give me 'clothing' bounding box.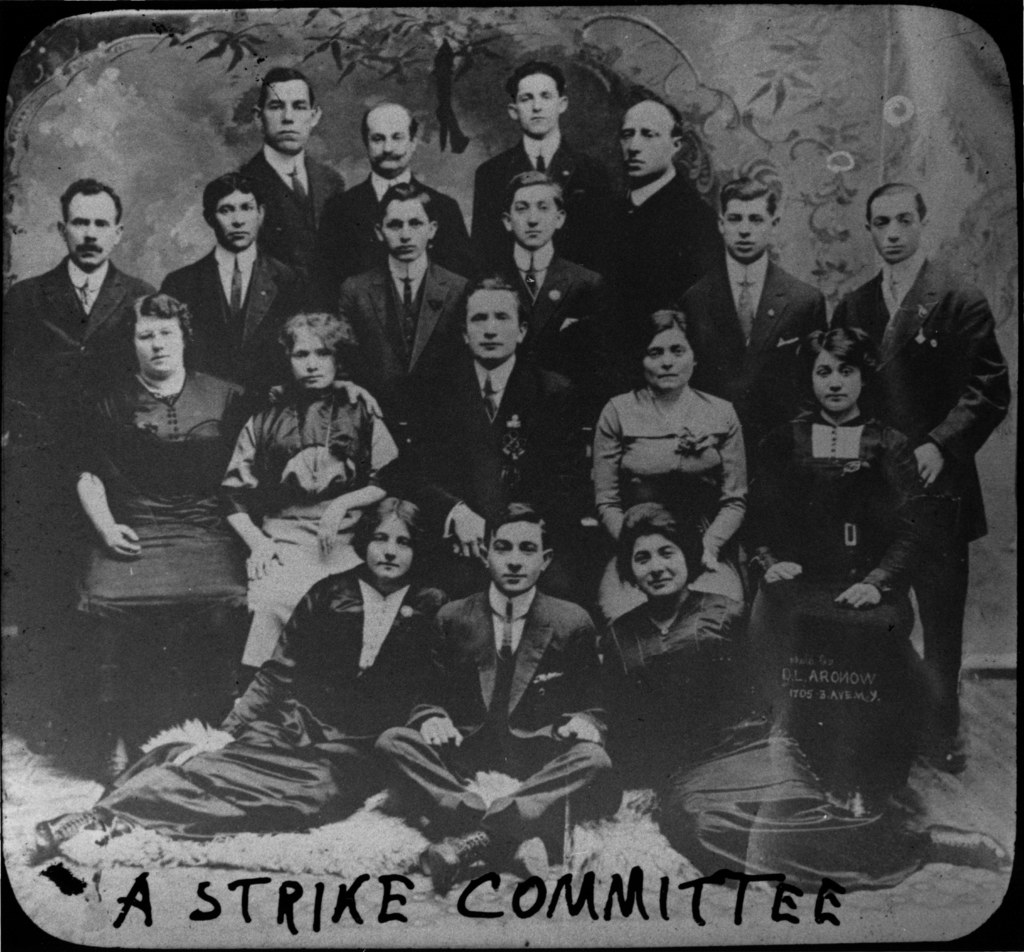
{"x1": 610, "y1": 169, "x2": 712, "y2": 392}.
